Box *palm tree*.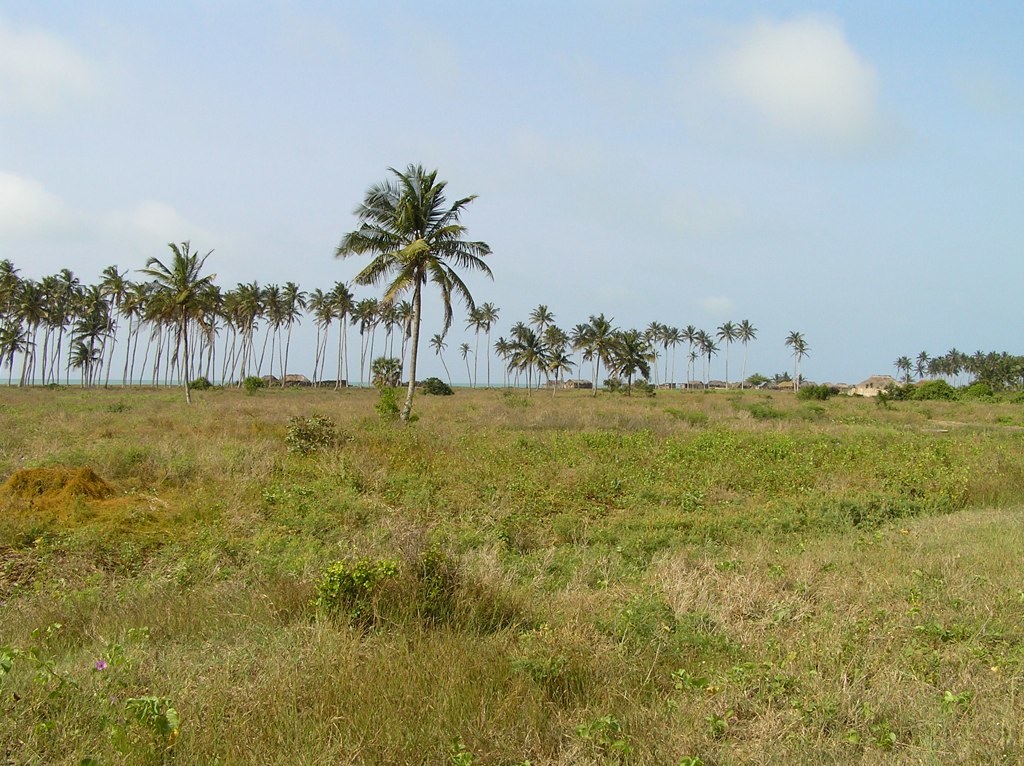
(left=226, top=277, right=261, bottom=384).
